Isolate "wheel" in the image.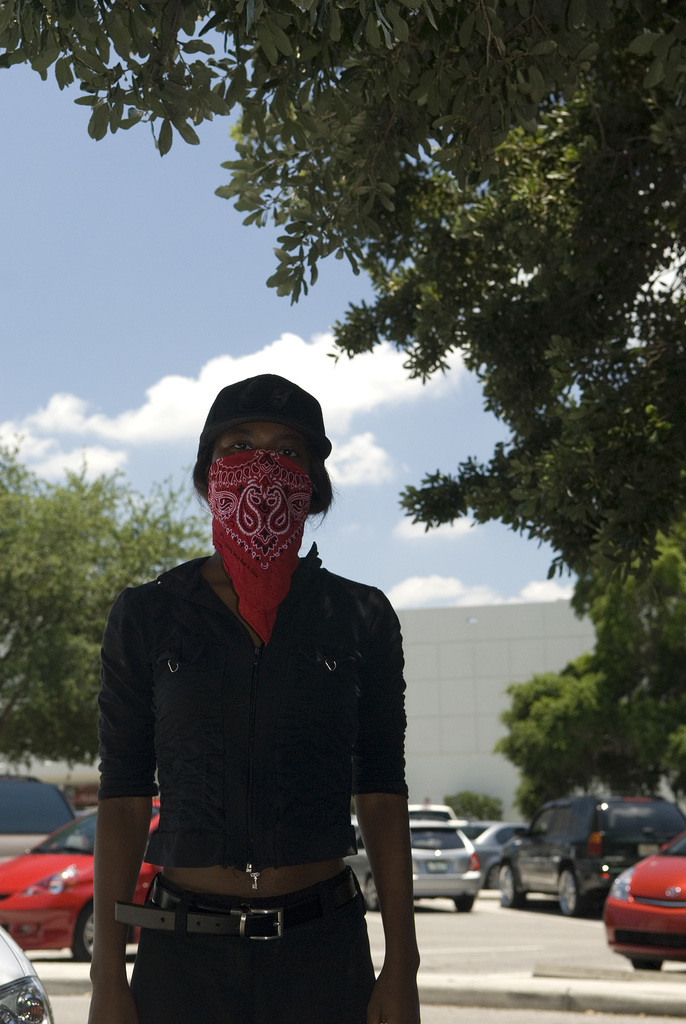
Isolated region: 551:860:582:913.
